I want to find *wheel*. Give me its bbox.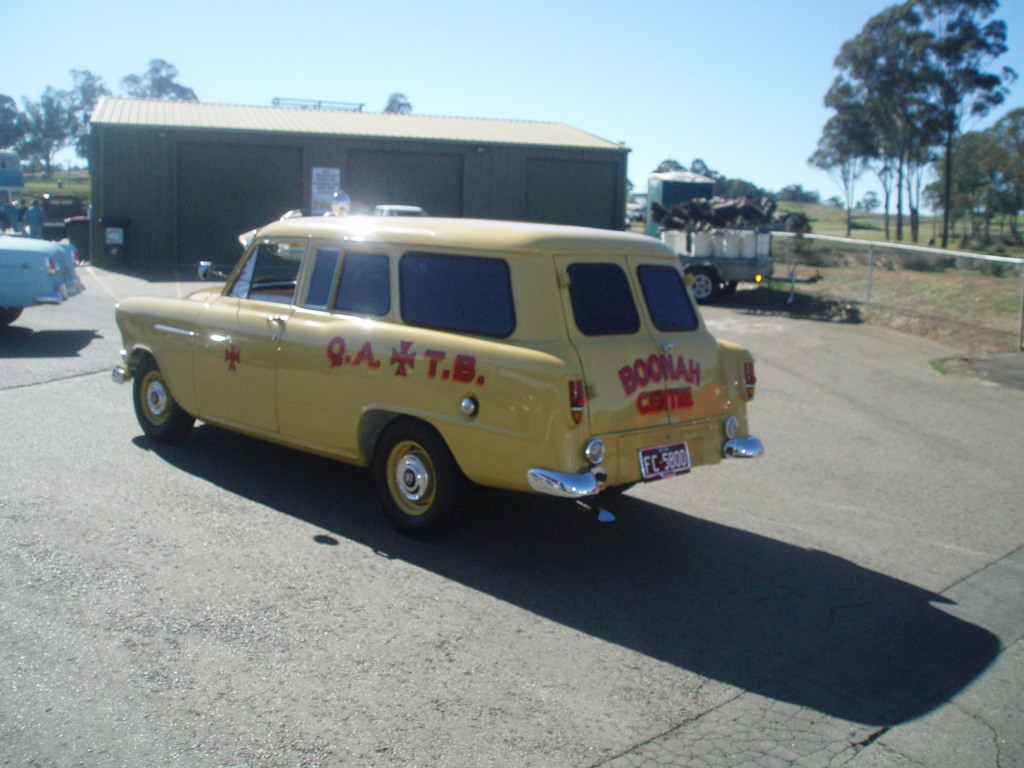
crop(361, 420, 465, 542).
